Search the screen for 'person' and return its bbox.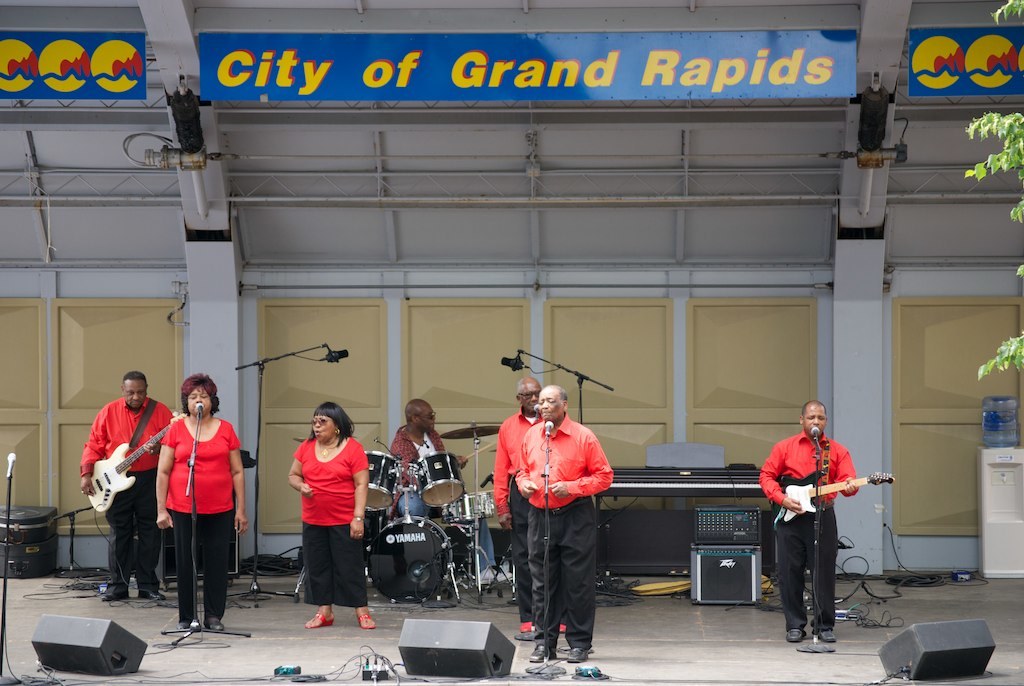
Found: [x1=510, y1=386, x2=617, y2=661].
